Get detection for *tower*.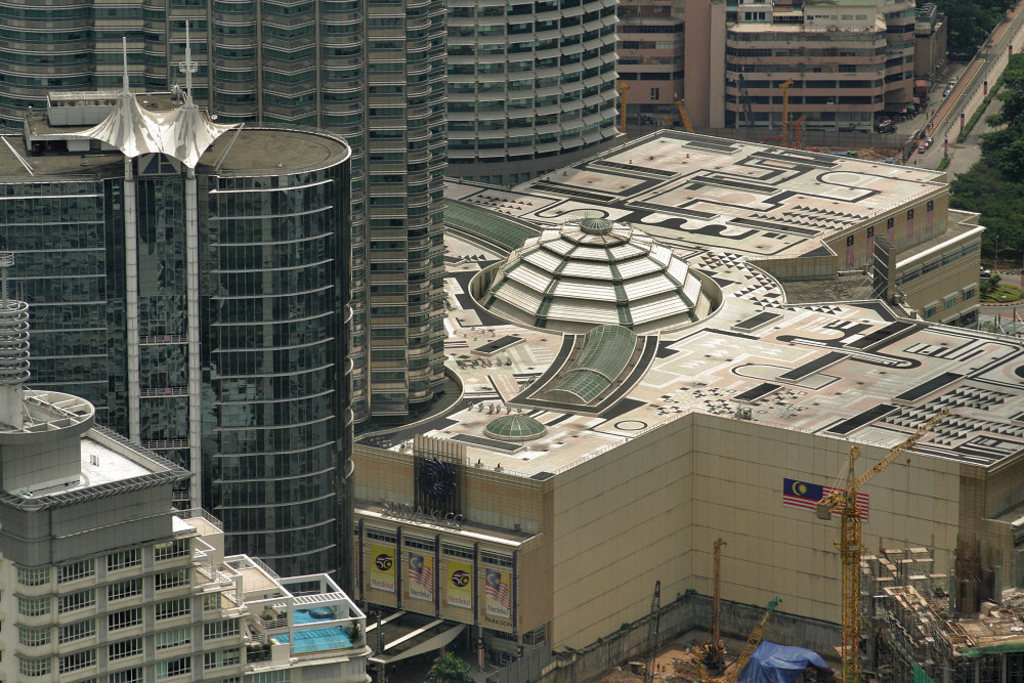
Detection: region(0, 42, 359, 614).
